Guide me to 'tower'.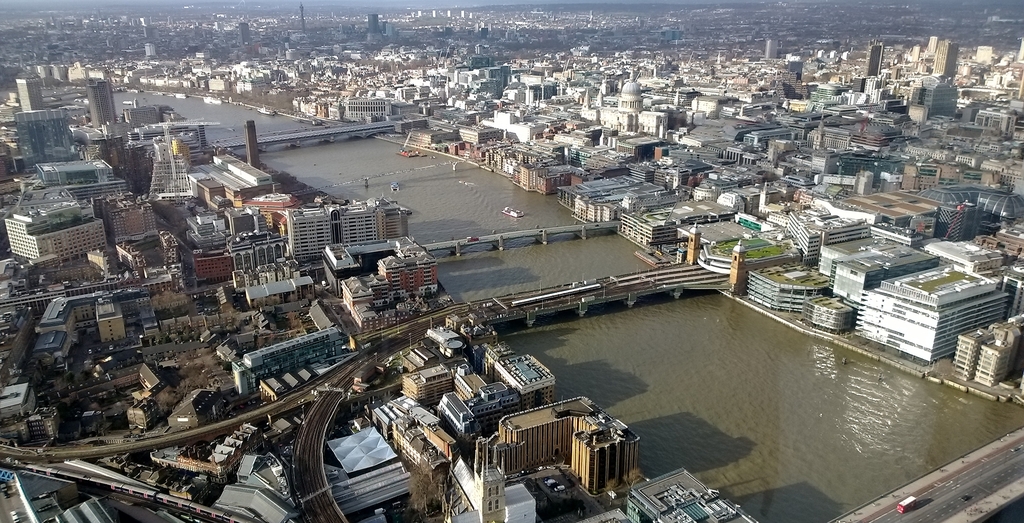
Guidance: rect(15, 76, 40, 110).
